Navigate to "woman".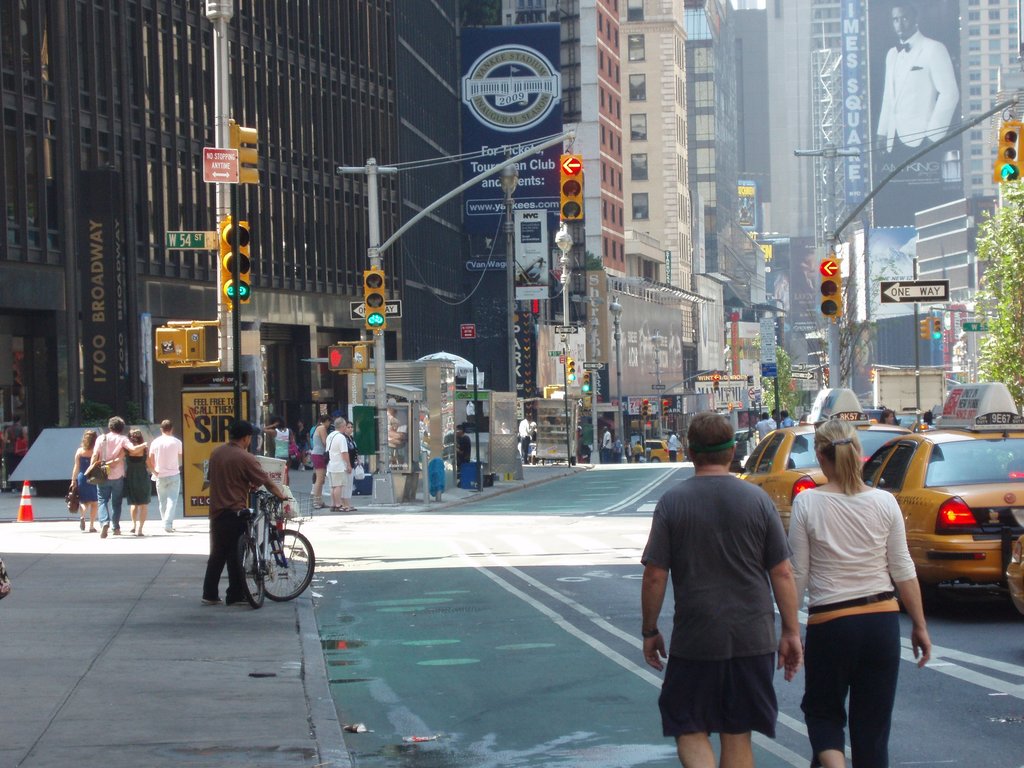
Navigation target: x1=63 y1=428 x2=102 y2=533.
